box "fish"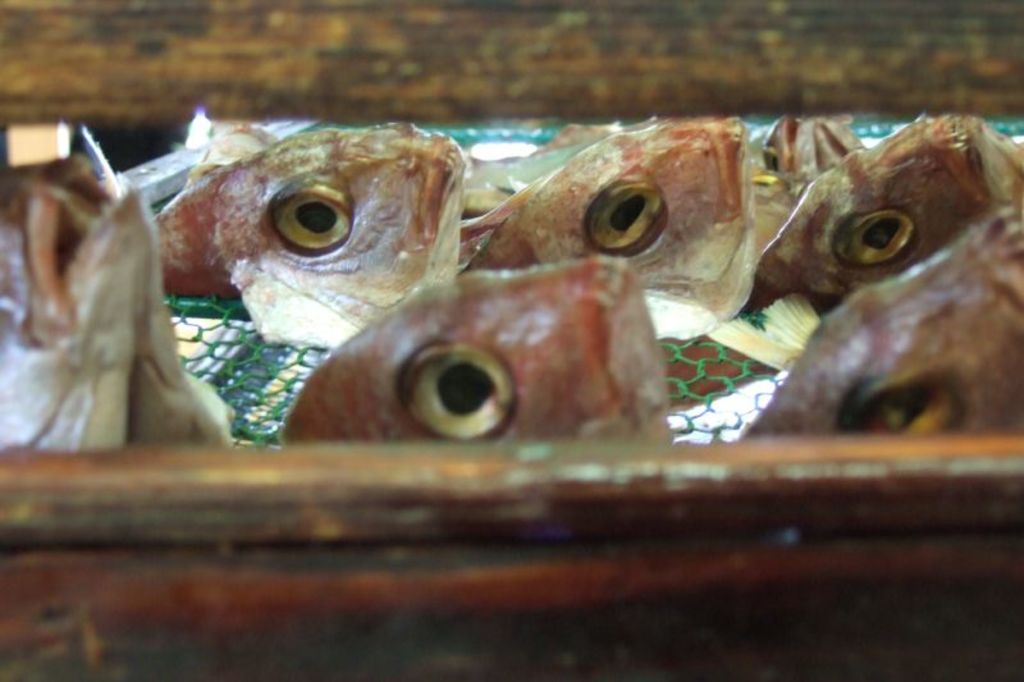
x1=755 y1=104 x2=1023 y2=308
